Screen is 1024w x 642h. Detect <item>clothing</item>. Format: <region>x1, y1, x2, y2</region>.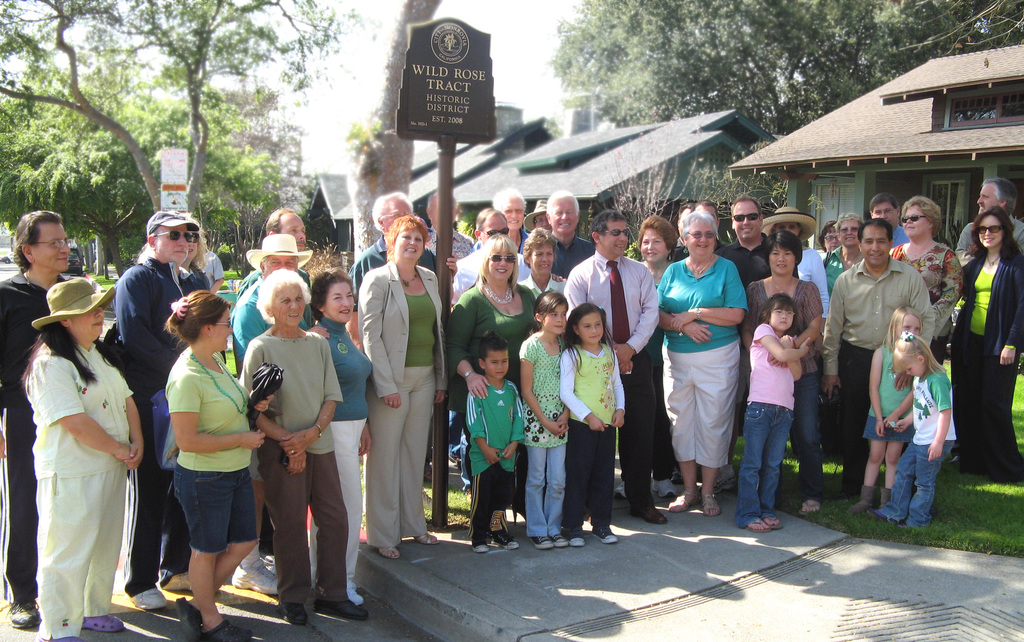
<region>884, 236, 959, 355</region>.
